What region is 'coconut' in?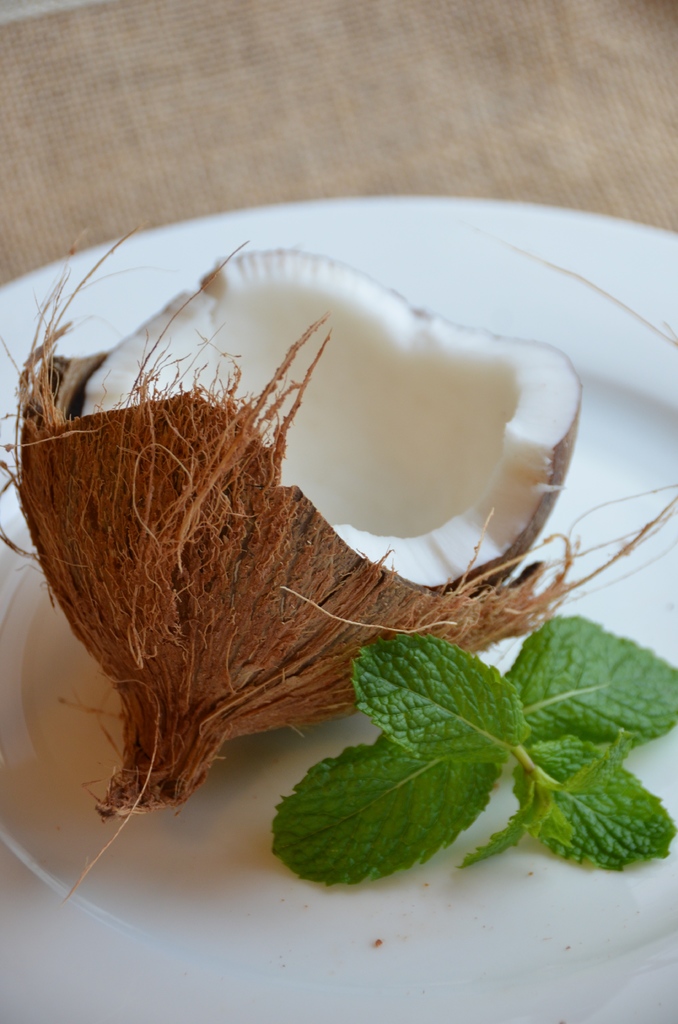
left=0, top=221, right=677, bottom=903.
